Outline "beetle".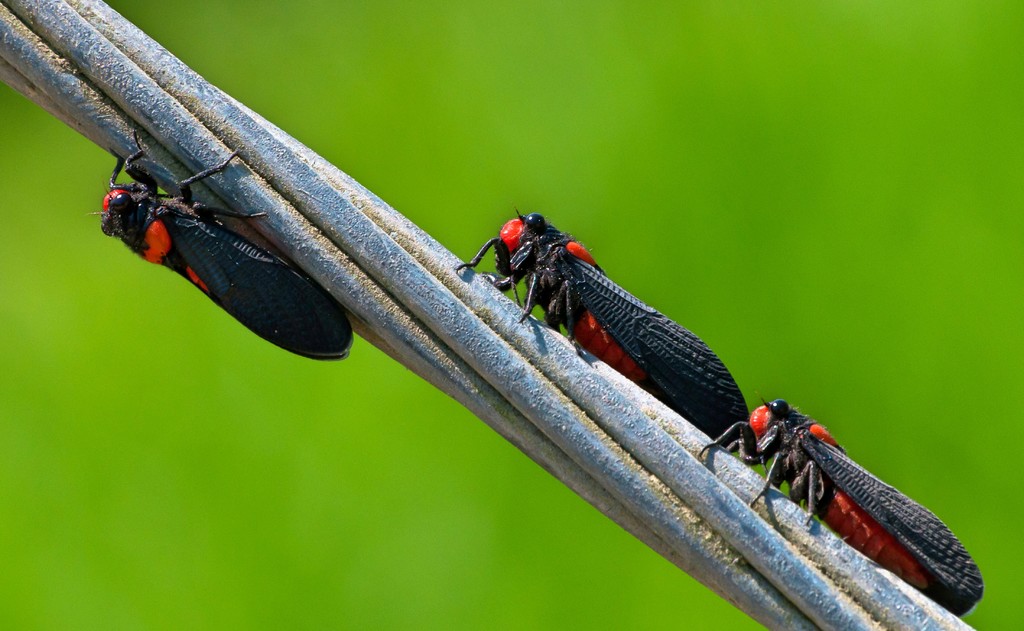
Outline: [x1=451, y1=205, x2=749, y2=444].
